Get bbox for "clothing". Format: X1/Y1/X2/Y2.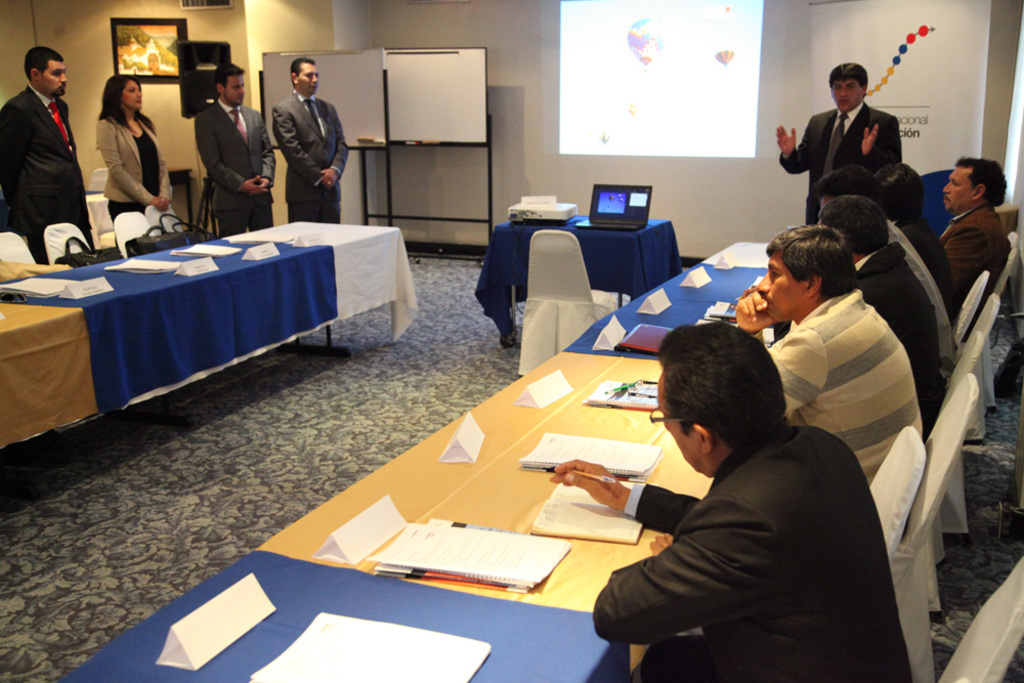
936/203/1006/312.
